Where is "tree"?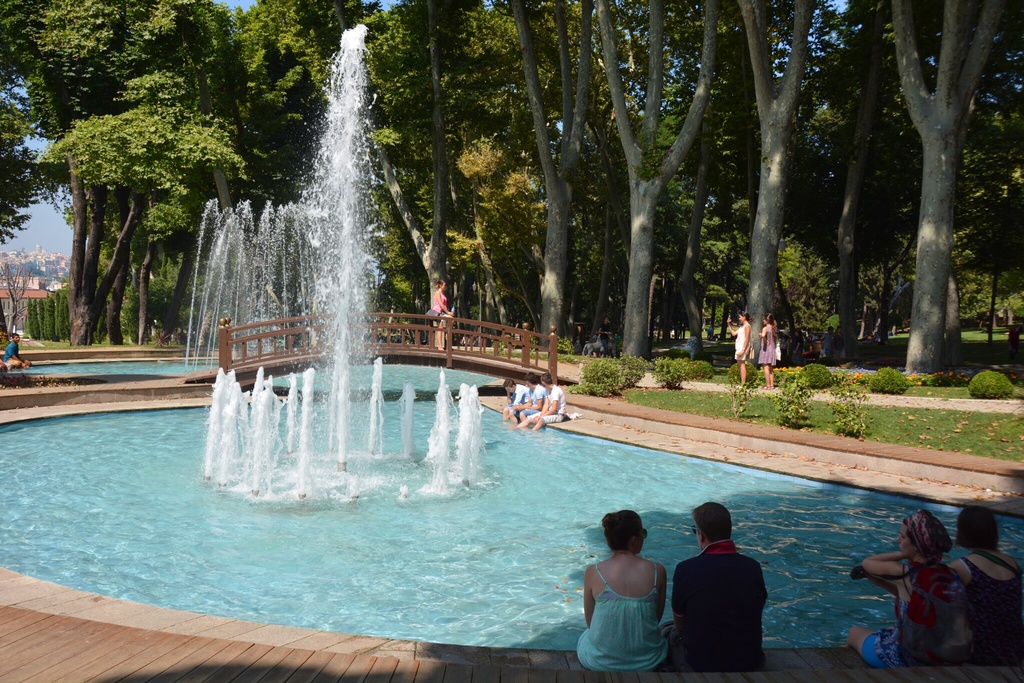
[600,0,719,372].
